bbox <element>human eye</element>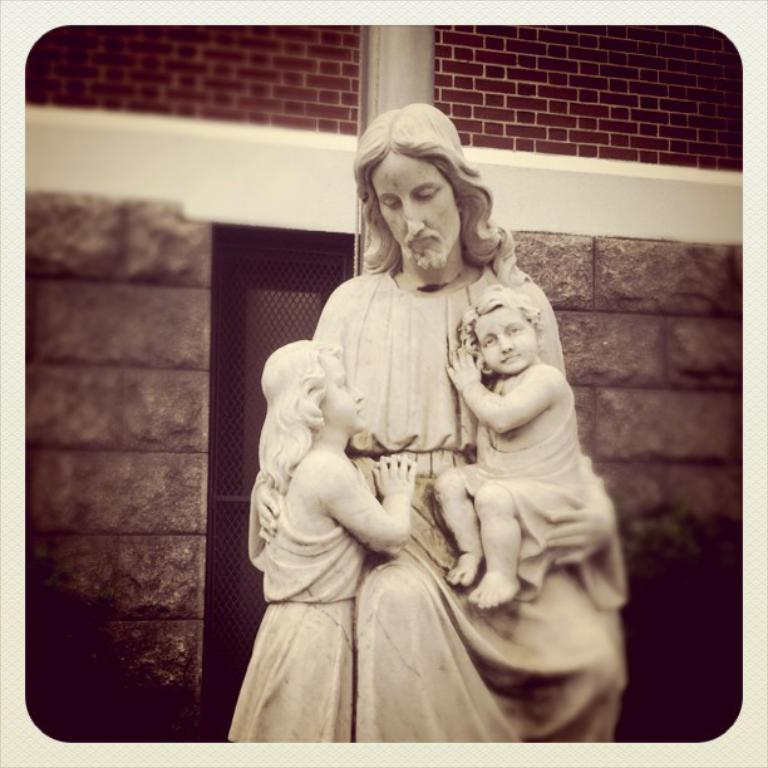
l=504, t=324, r=521, b=336
